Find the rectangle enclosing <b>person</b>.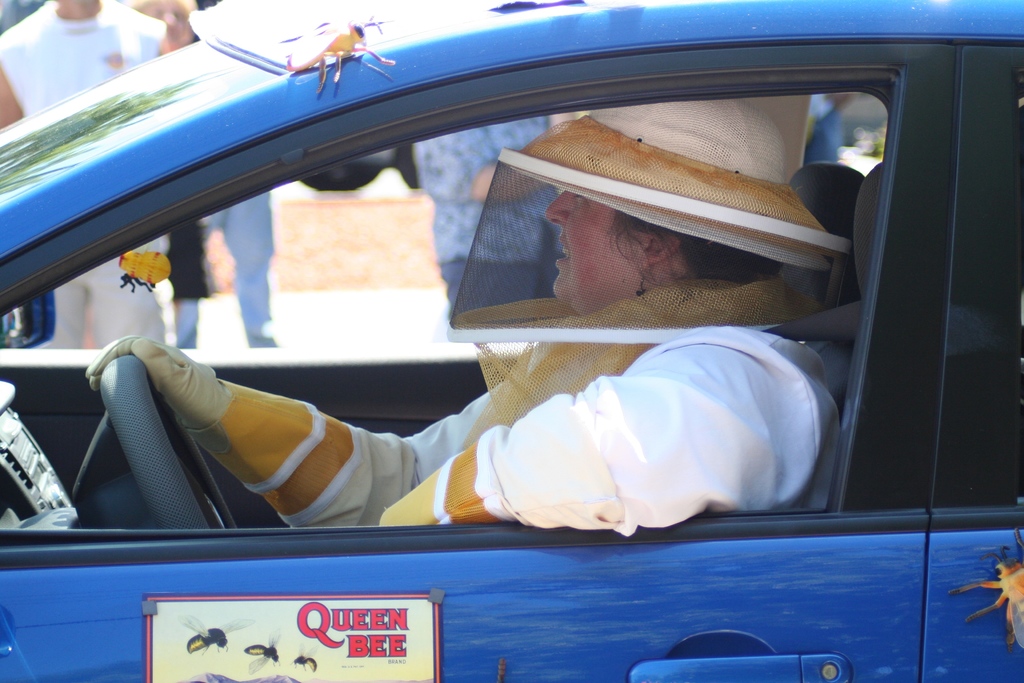
(89,93,841,534).
